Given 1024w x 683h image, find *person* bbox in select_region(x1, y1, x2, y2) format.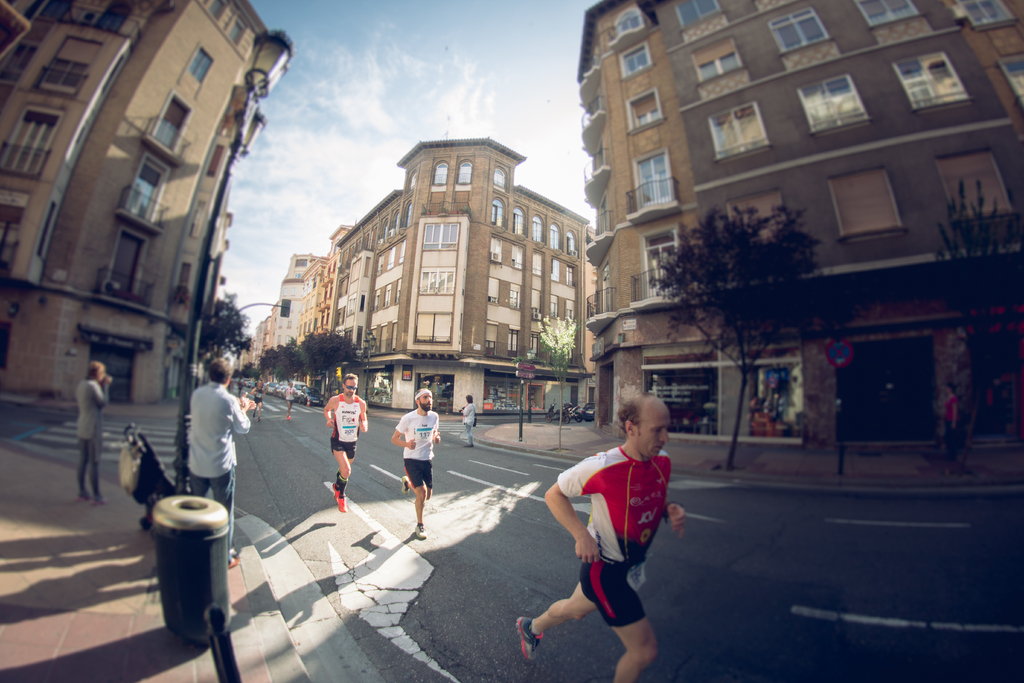
select_region(462, 397, 478, 449).
